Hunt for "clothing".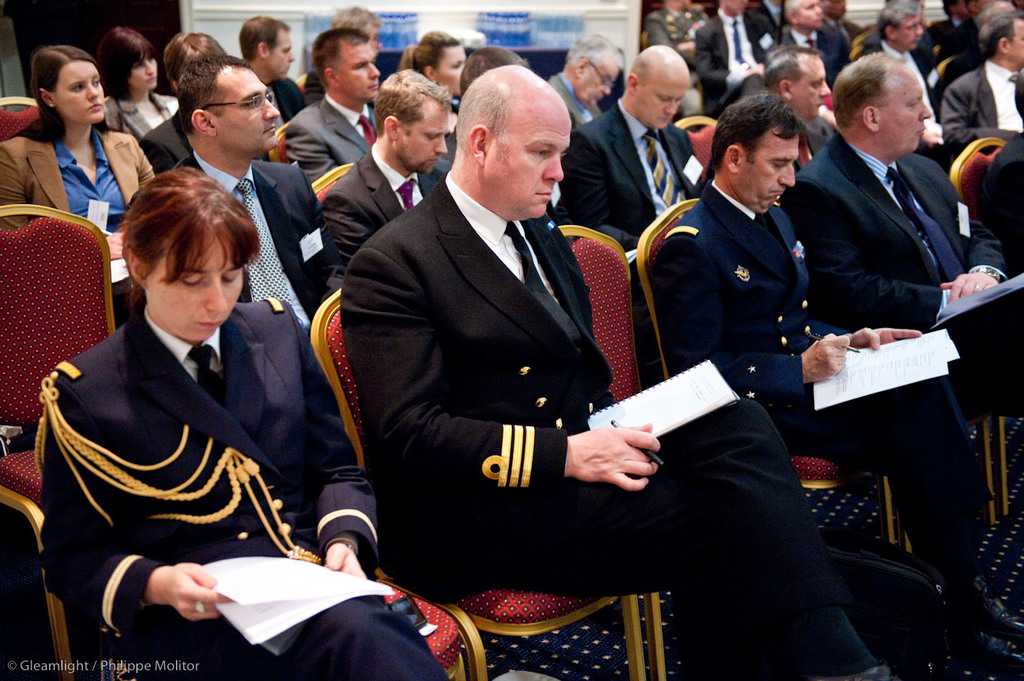
Hunted down at (x1=786, y1=74, x2=993, y2=507).
